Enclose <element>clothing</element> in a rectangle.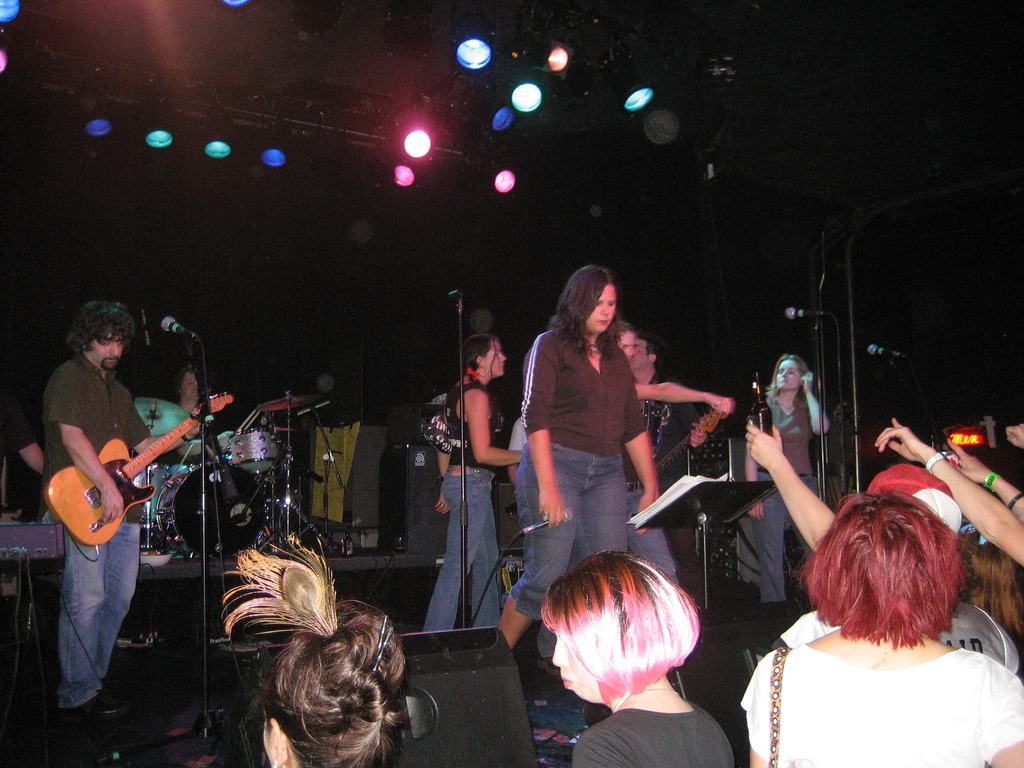
42, 349, 148, 709.
